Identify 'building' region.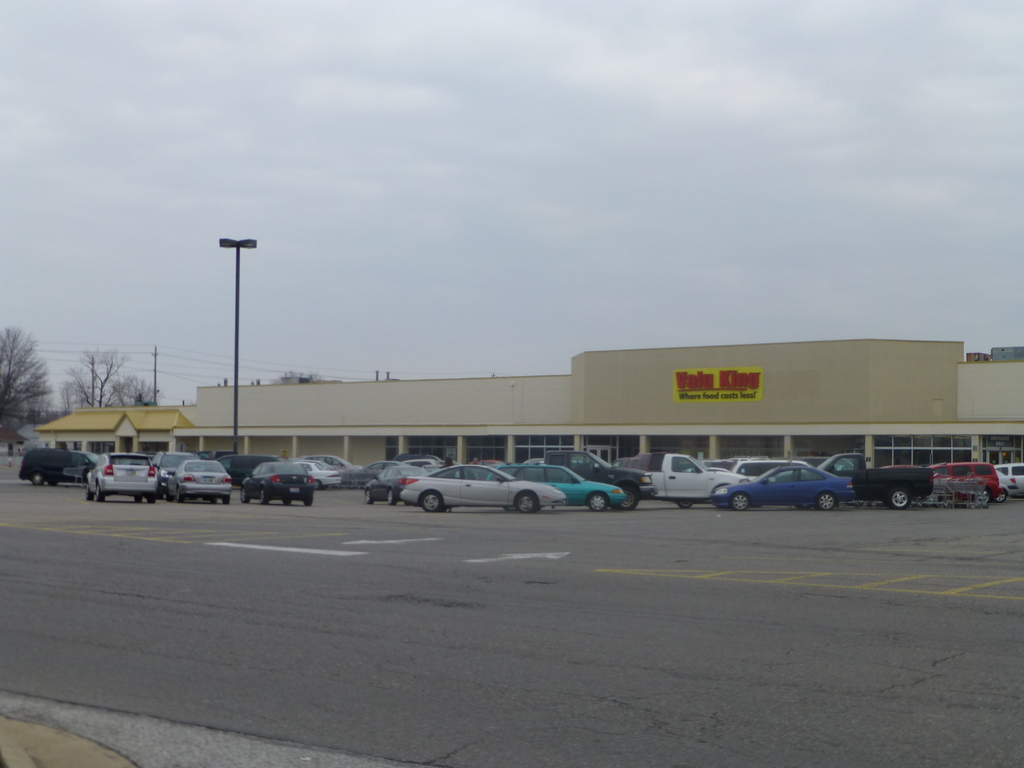
Region: box(173, 335, 1023, 474).
